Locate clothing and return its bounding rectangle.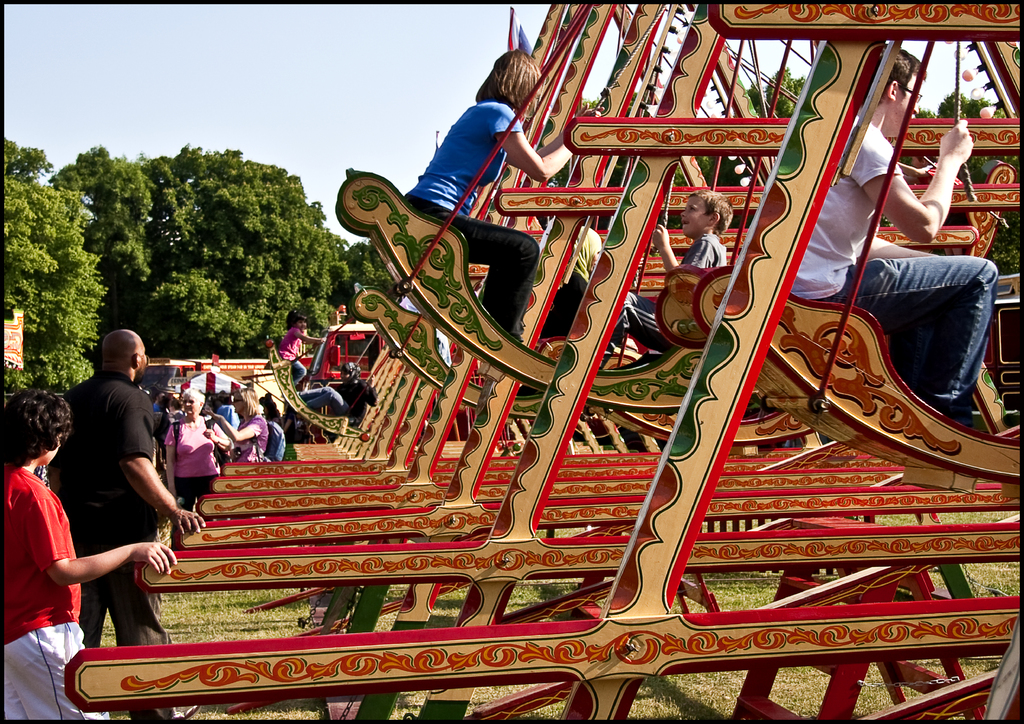
(left=674, top=225, right=726, bottom=275).
